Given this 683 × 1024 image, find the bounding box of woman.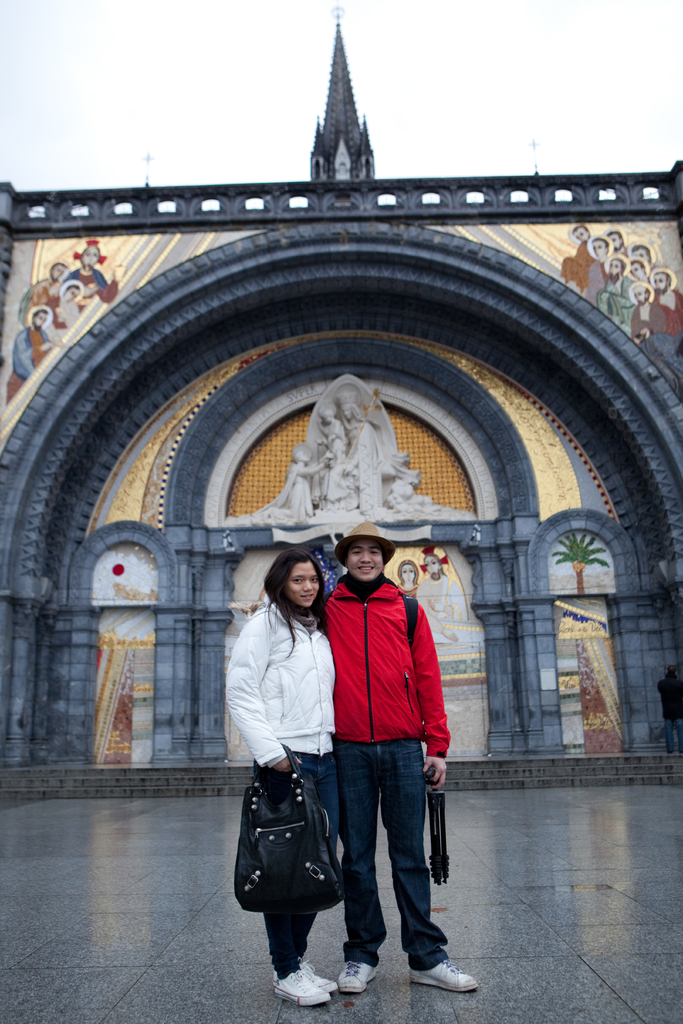
(226, 534, 368, 977).
